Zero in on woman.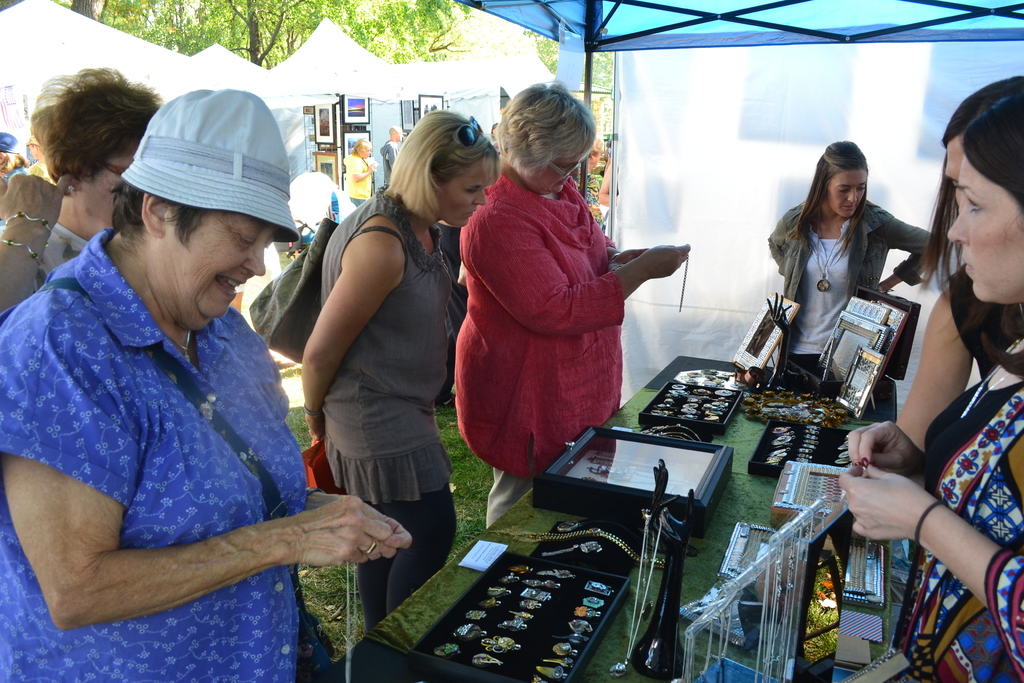
Zeroed in: x1=343, y1=133, x2=380, y2=204.
